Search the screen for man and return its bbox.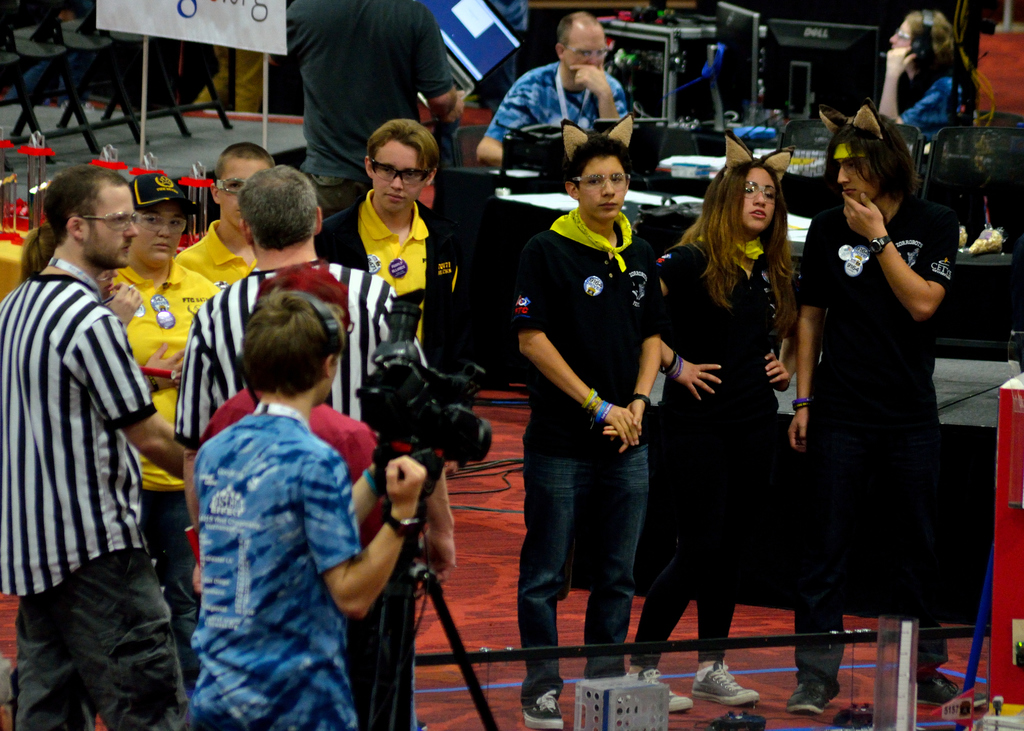
Found: bbox=[178, 287, 430, 730].
